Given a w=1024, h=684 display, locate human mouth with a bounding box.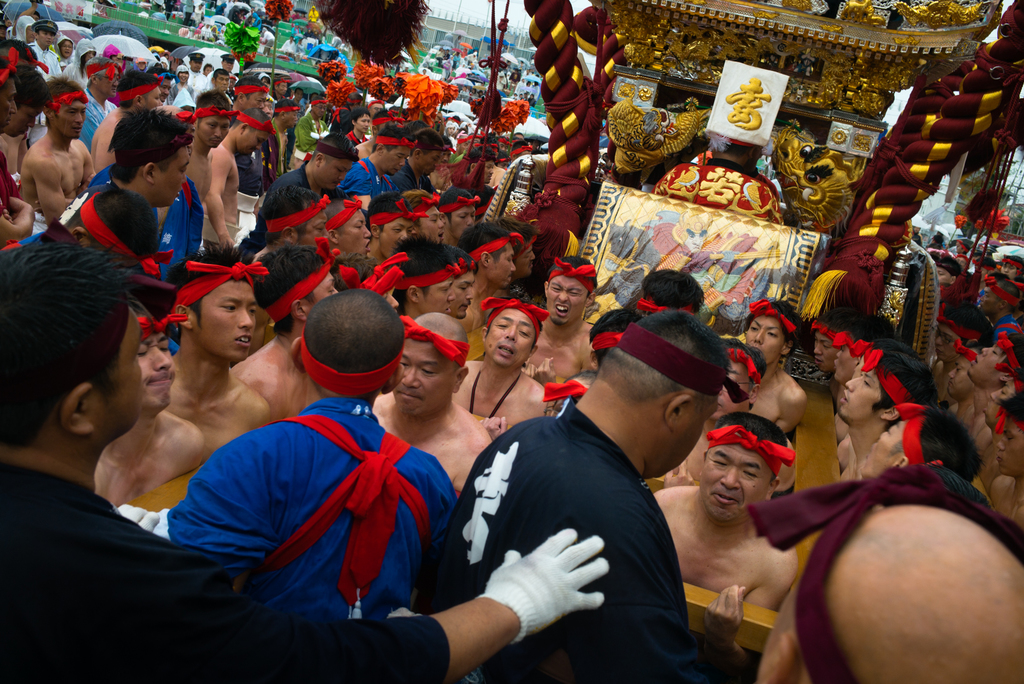
Located: <box>982,401,988,413</box>.
